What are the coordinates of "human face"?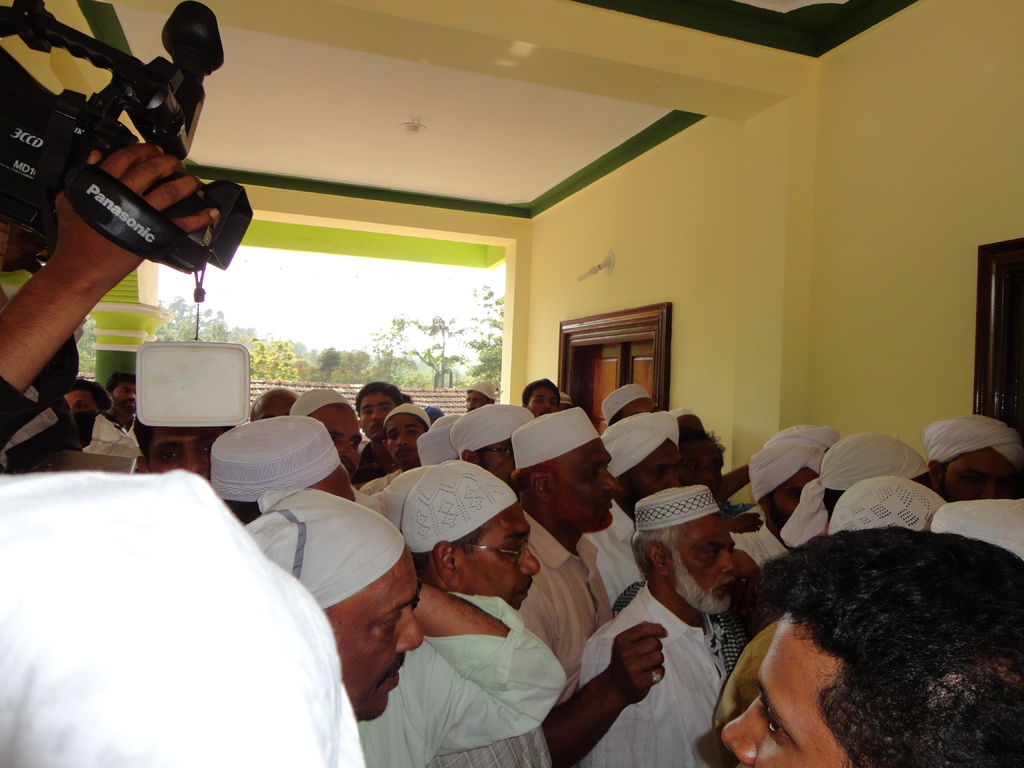
x1=464 y1=391 x2=492 y2=412.
